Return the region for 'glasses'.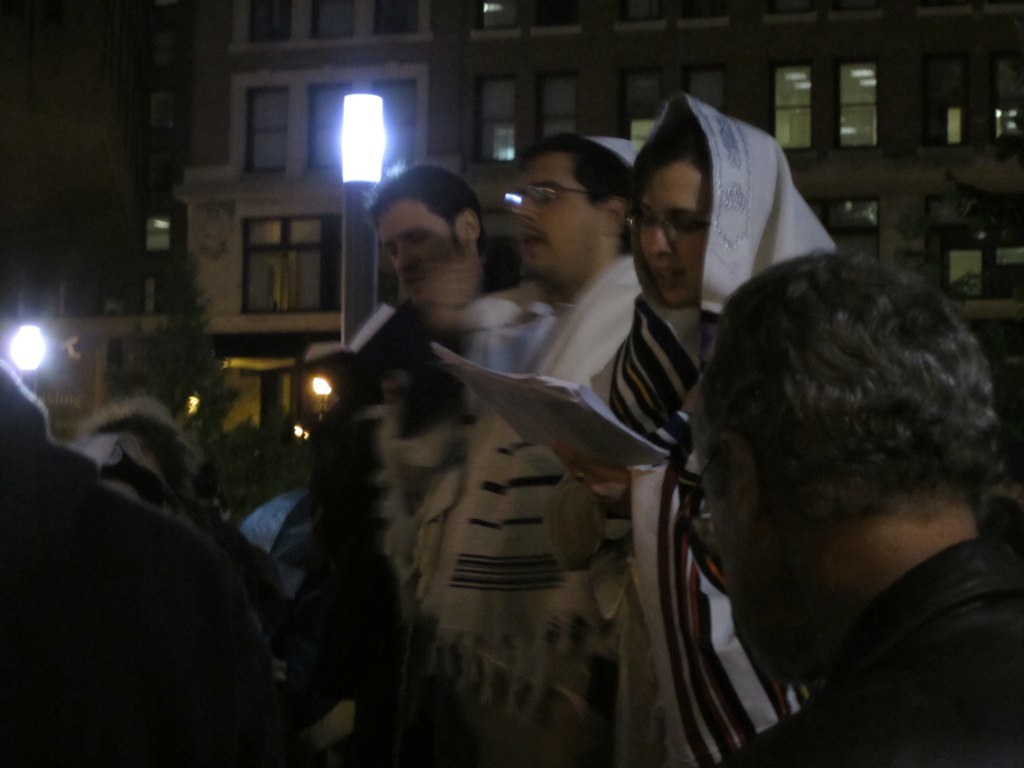
{"left": 622, "top": 209, "right": 709, "bottom": 249}.
